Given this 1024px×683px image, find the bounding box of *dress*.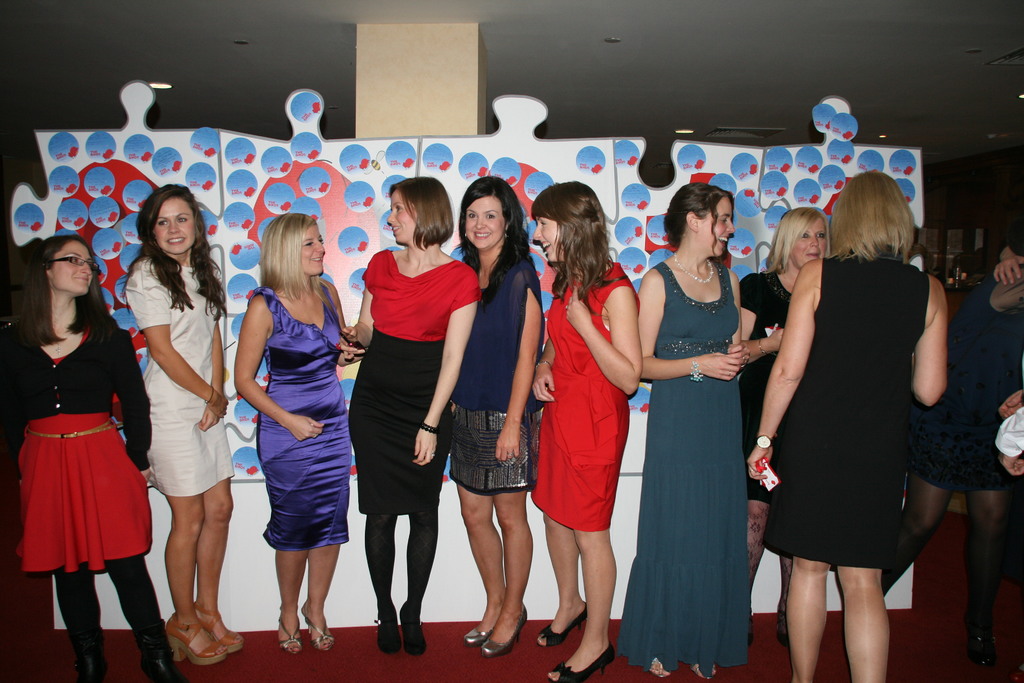
locate(765, 261, 932, 565).
